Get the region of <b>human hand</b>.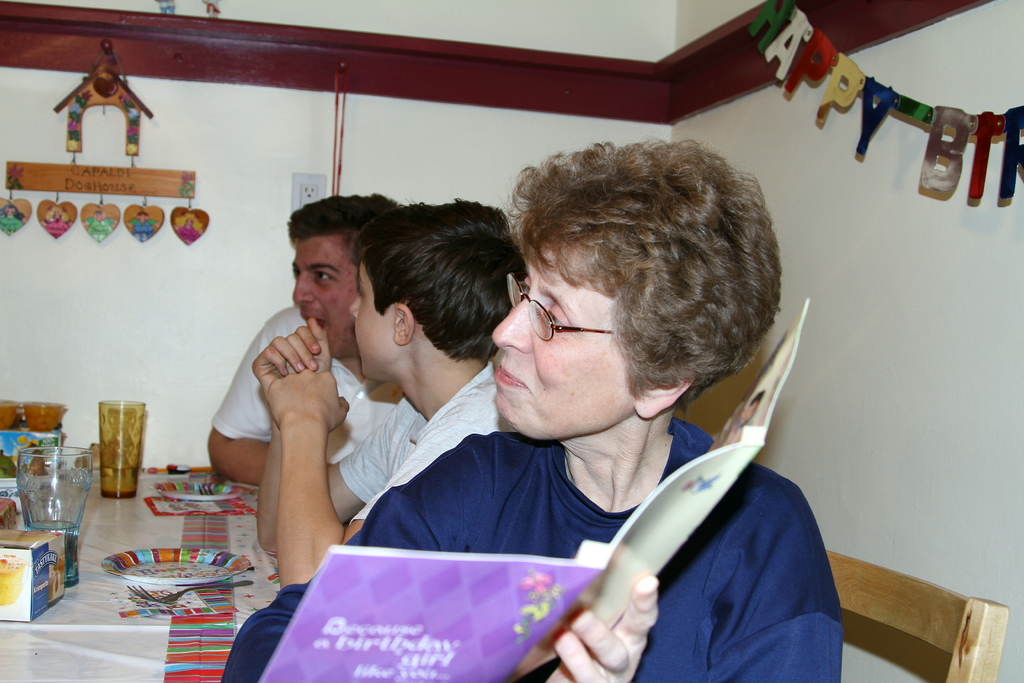
[left=251, top=324, right=330, bottom=390].
